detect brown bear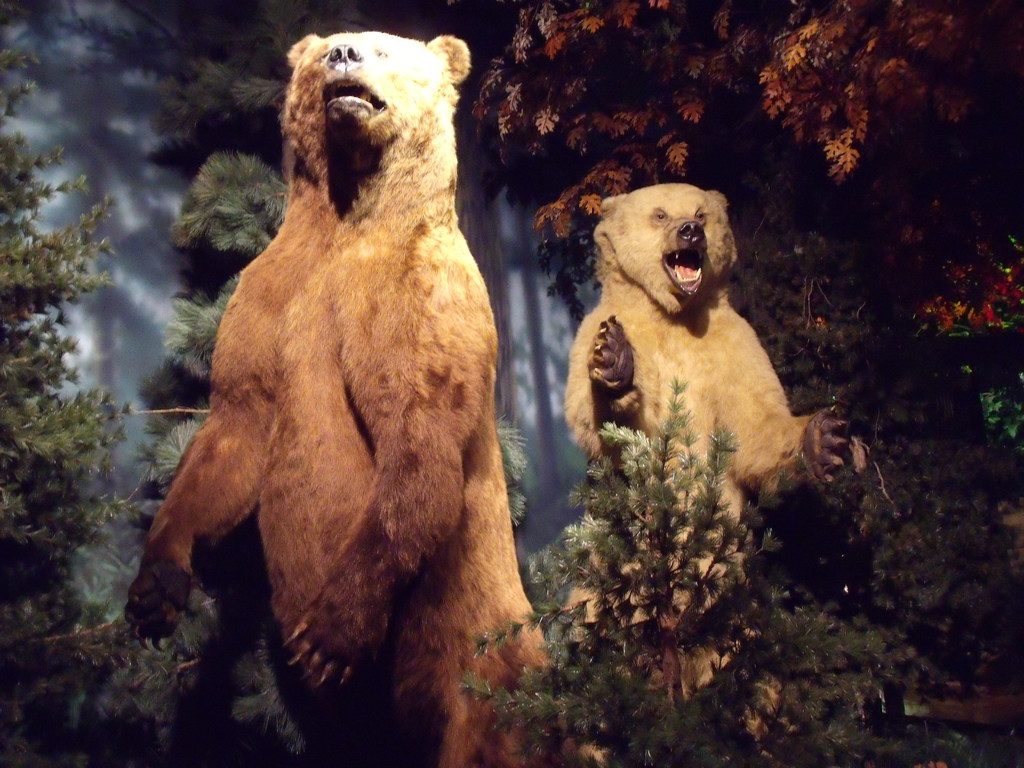
[123,25,555,767]
